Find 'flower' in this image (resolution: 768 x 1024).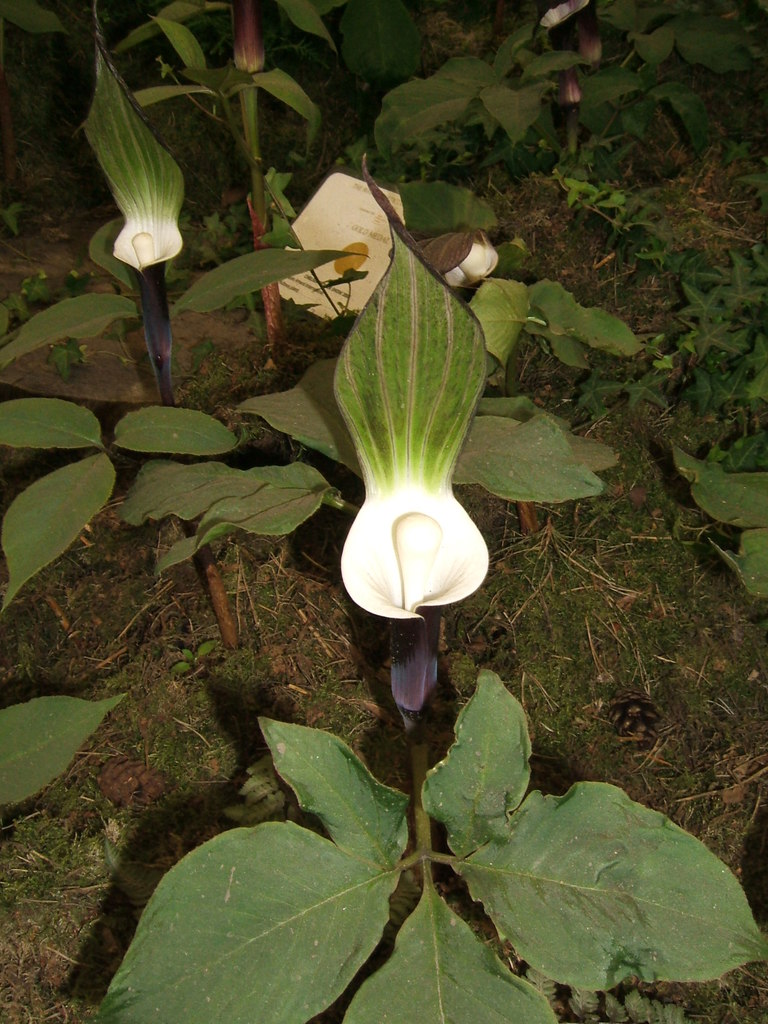
BBox(79, 15, 189, 390).
